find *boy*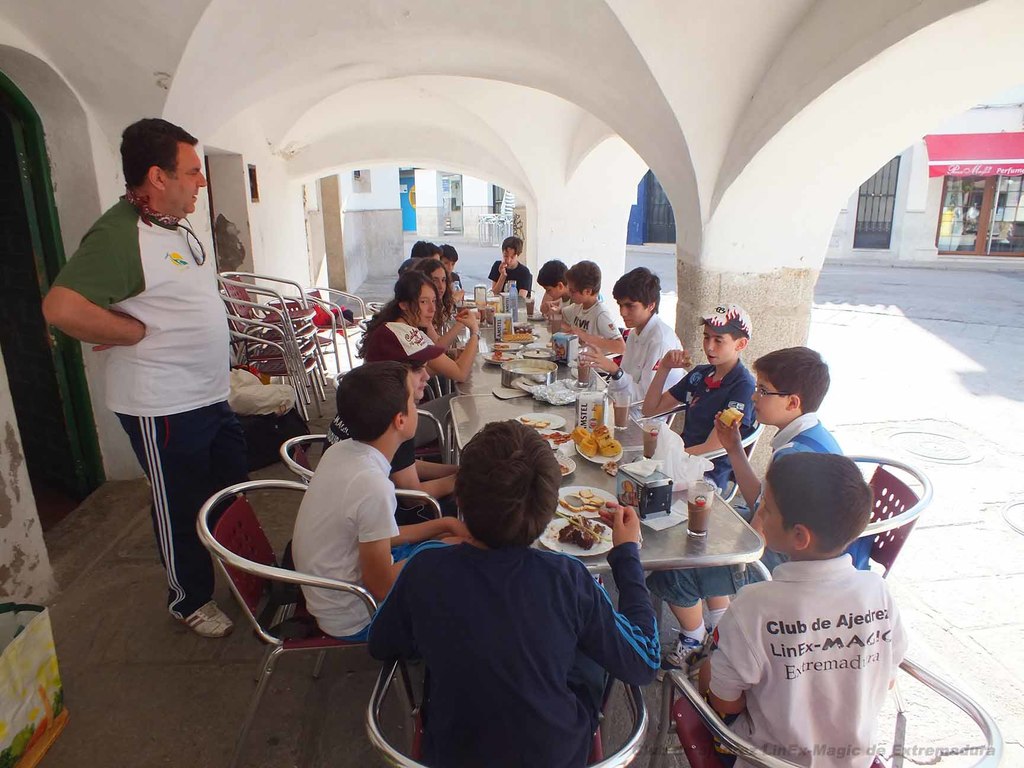
region(289, 360, 473, 642)
